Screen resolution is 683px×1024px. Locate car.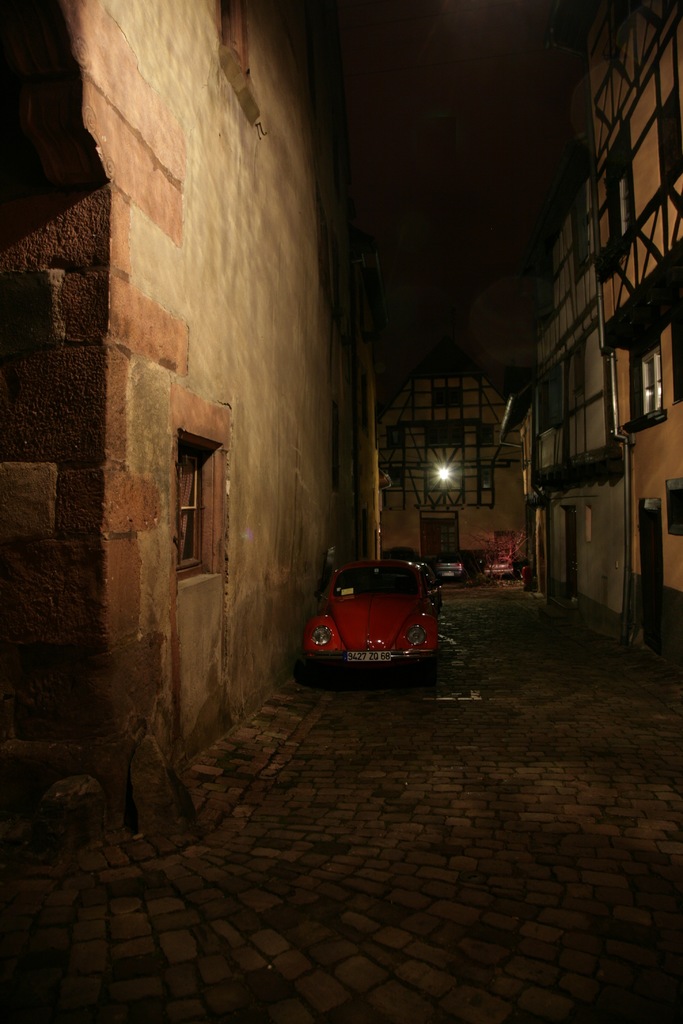
<bbox>483, 552, 515, 586</bbox>.
